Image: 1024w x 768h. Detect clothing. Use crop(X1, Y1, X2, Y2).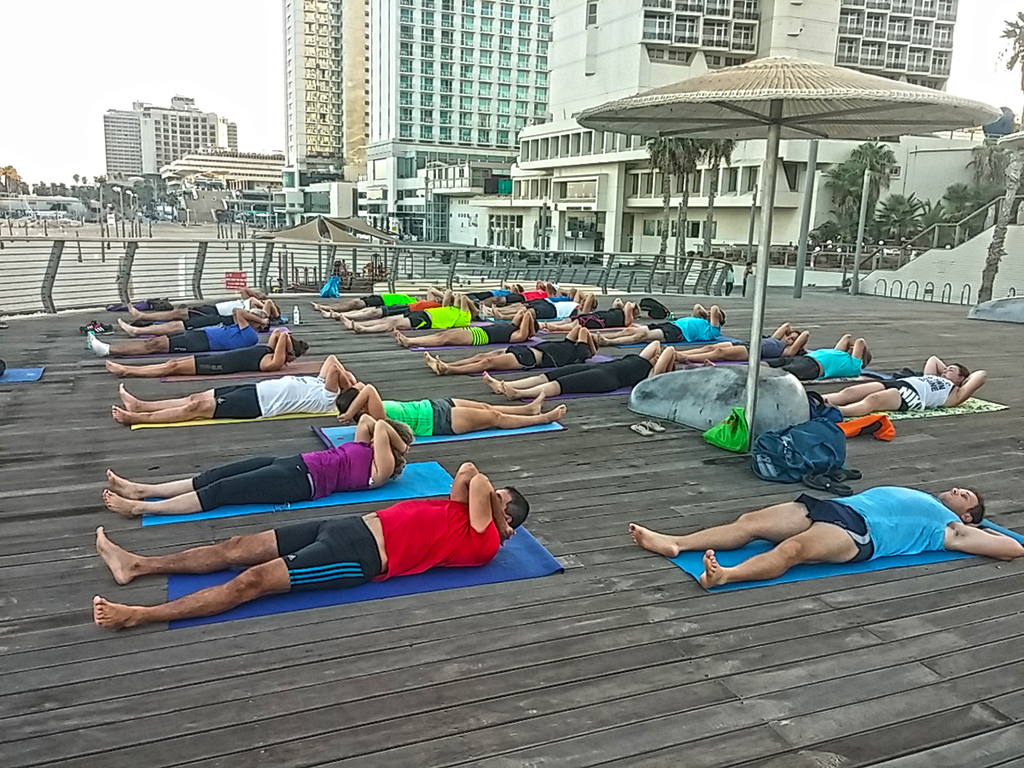
crop(539, 355, 658, 401).
